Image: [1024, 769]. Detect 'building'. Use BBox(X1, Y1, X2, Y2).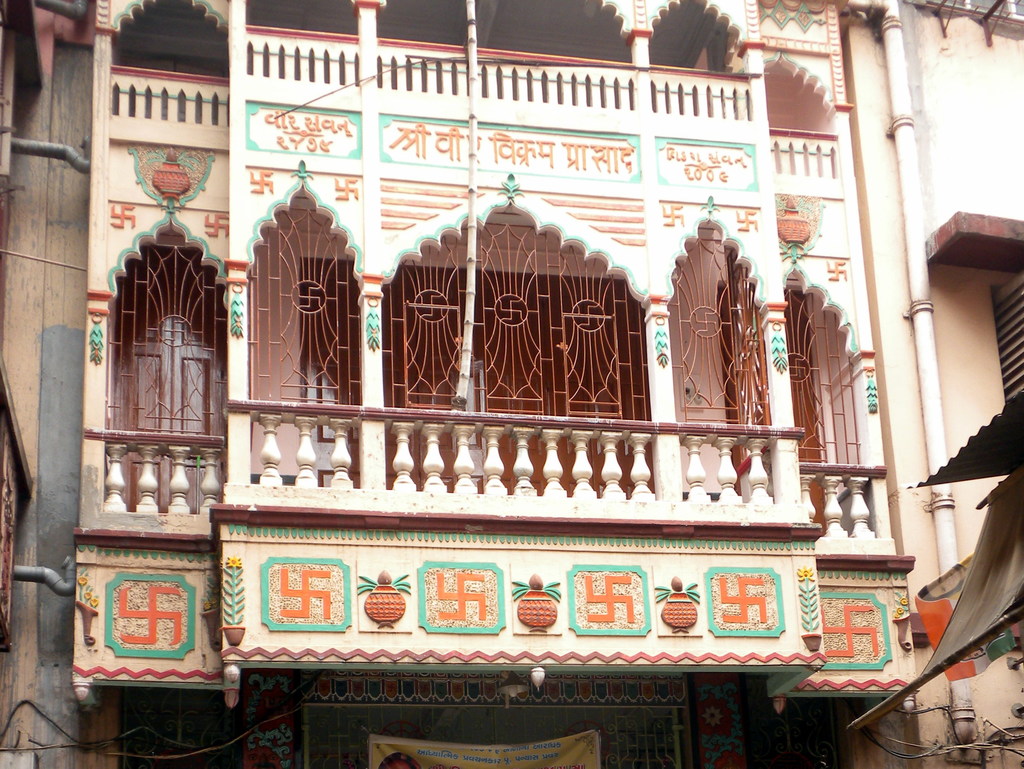
BBox(0, 0, 1023, 768).
